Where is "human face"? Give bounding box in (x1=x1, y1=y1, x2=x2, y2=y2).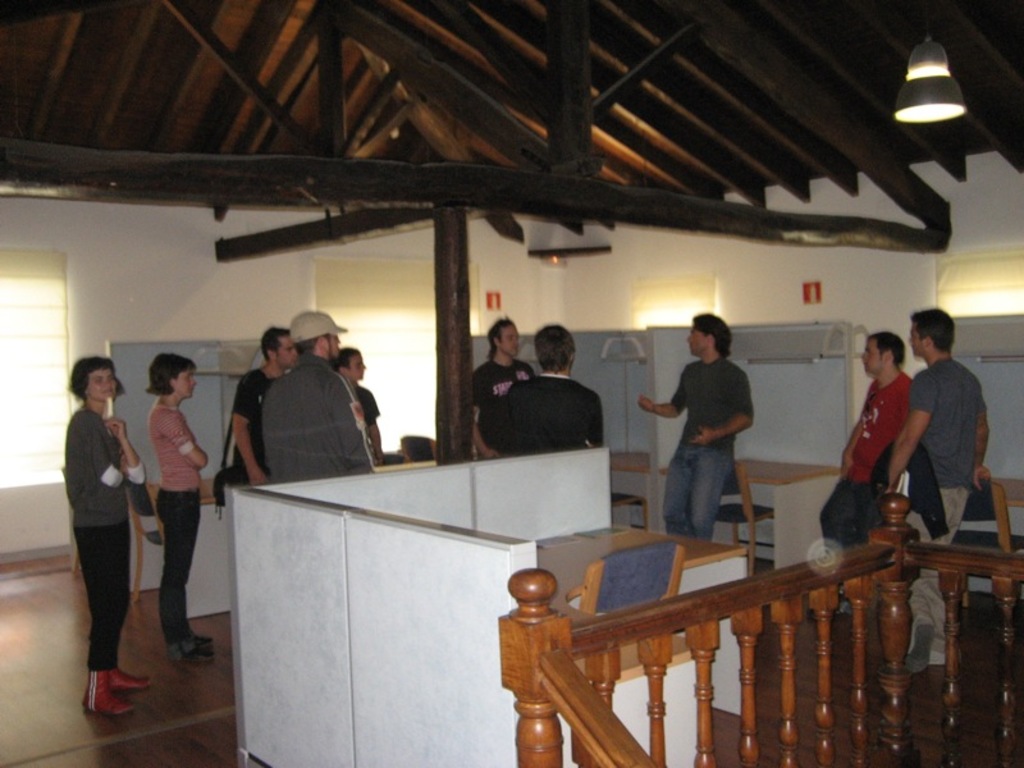
(x1=498, y1=325, x2=520, y2=357).
